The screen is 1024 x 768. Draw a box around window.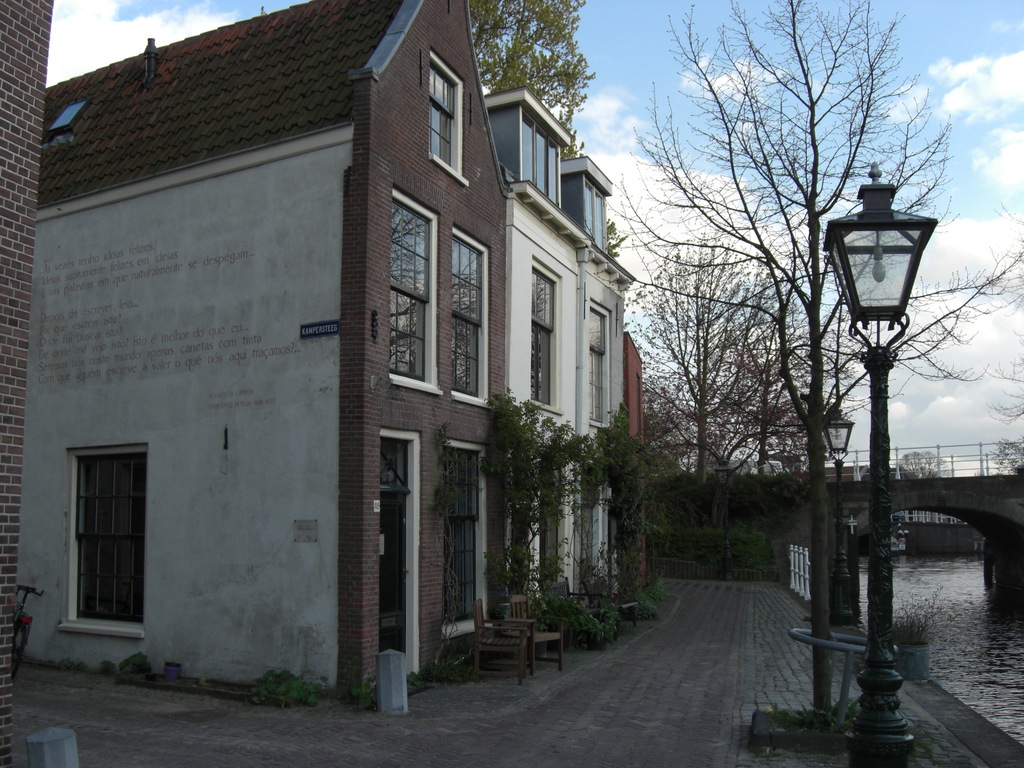
rect(532, 324, 543, 397).
